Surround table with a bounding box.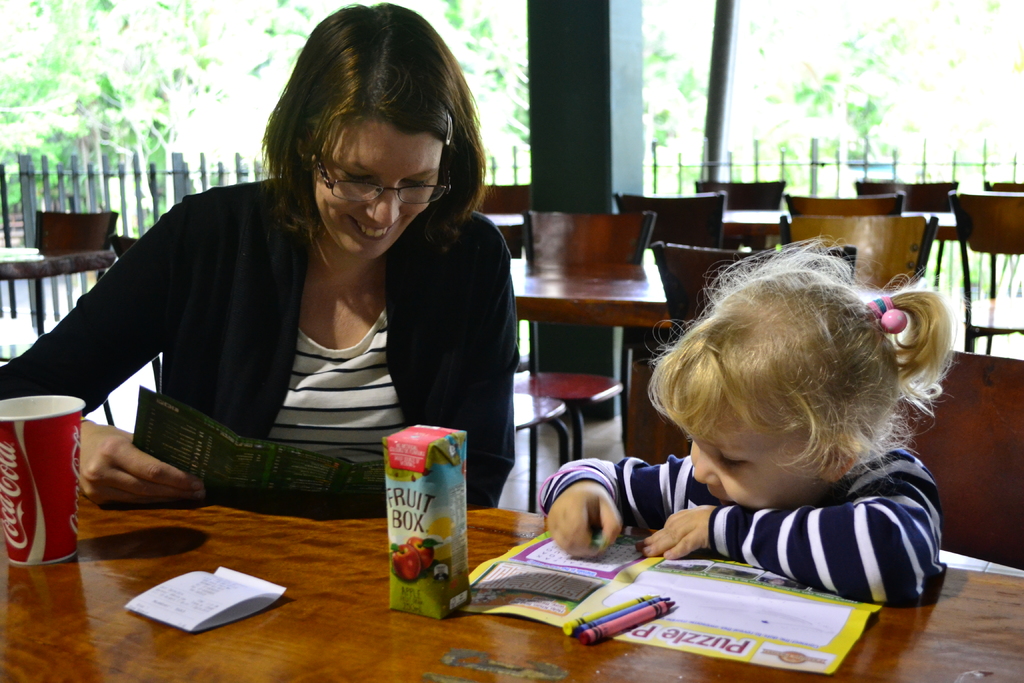
BBox(714, 188, 788, 254).
